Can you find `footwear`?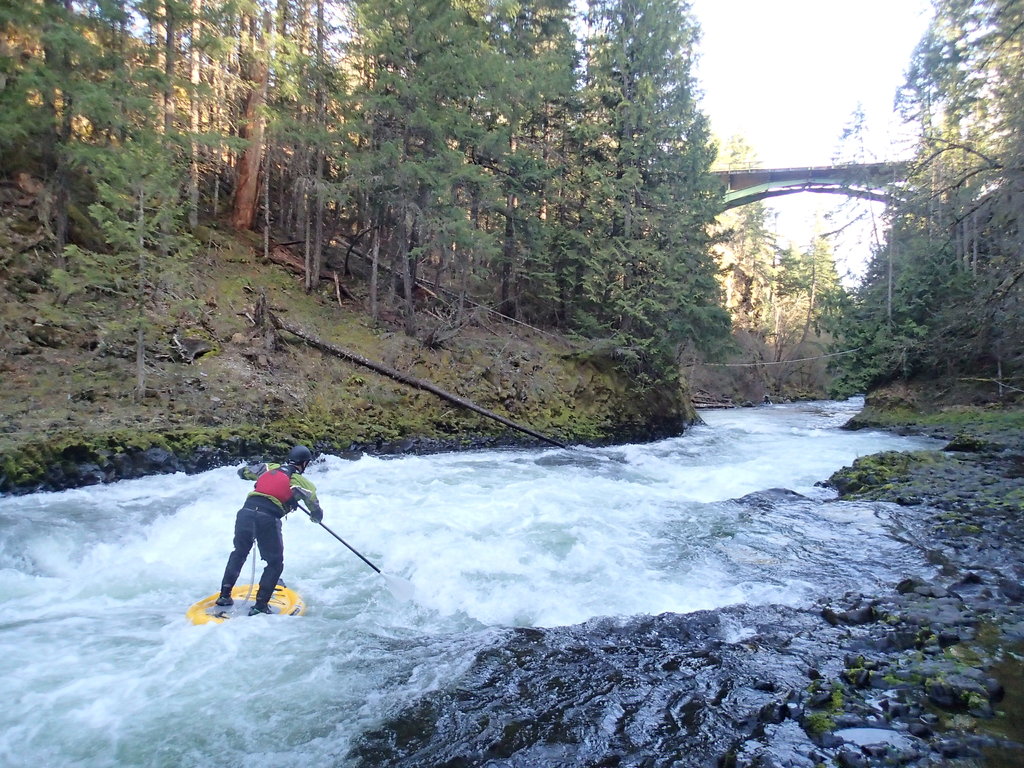
Yes, bounding box: bbox=(253, 603, 274, 613).
